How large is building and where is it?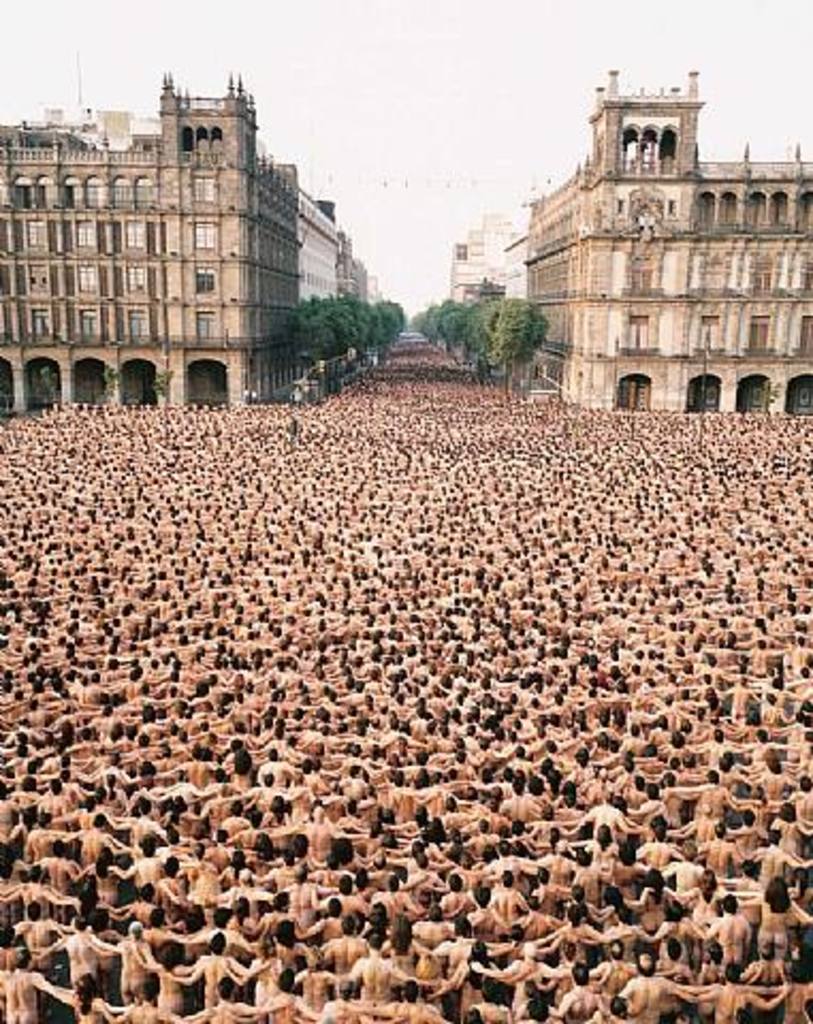
Bounding box: x1=0 y1=77 x2=348 y2=416.
